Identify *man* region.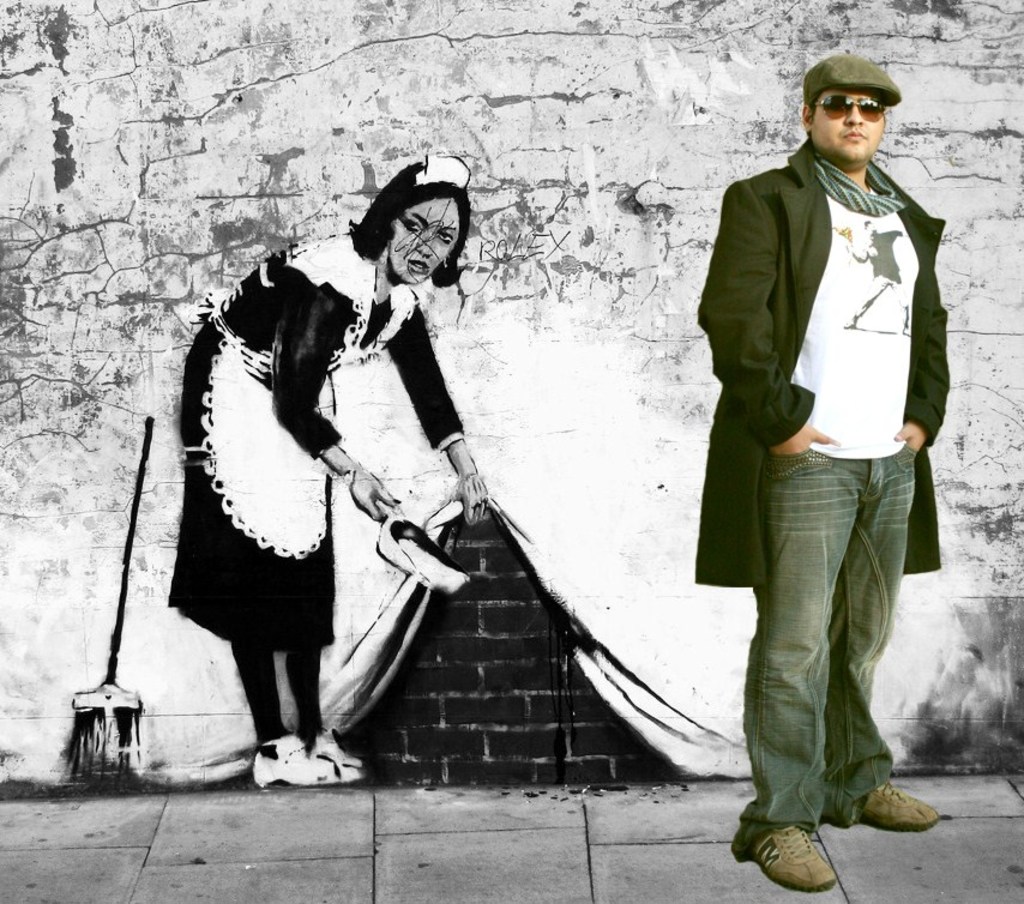
Region: crop(691, 52, 946, 892).
